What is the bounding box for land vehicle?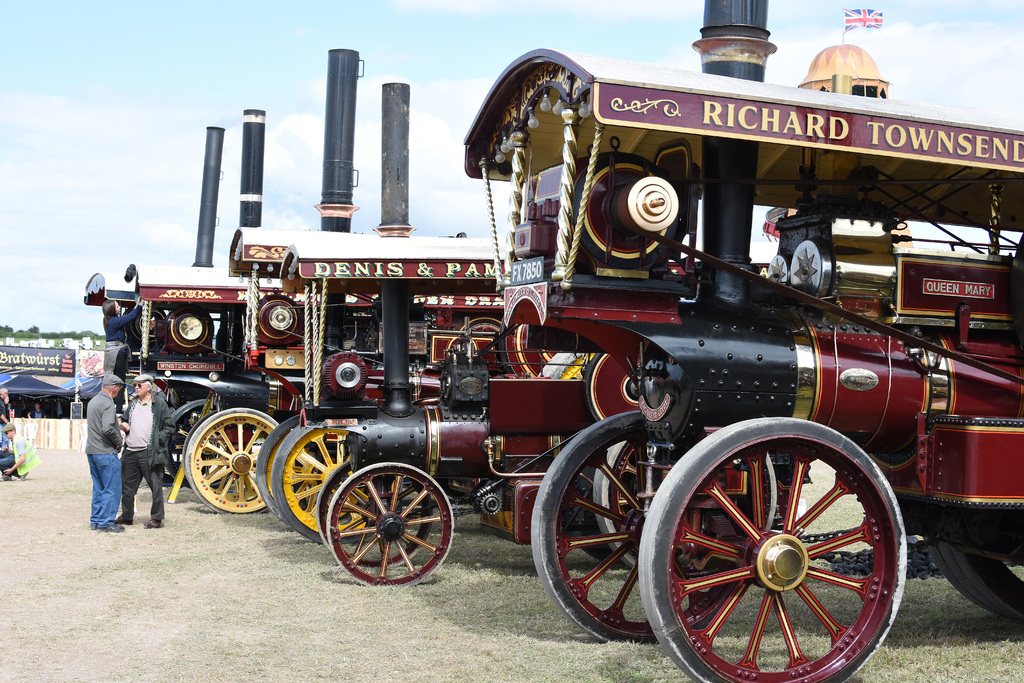
(184, 51, 505, 523).
